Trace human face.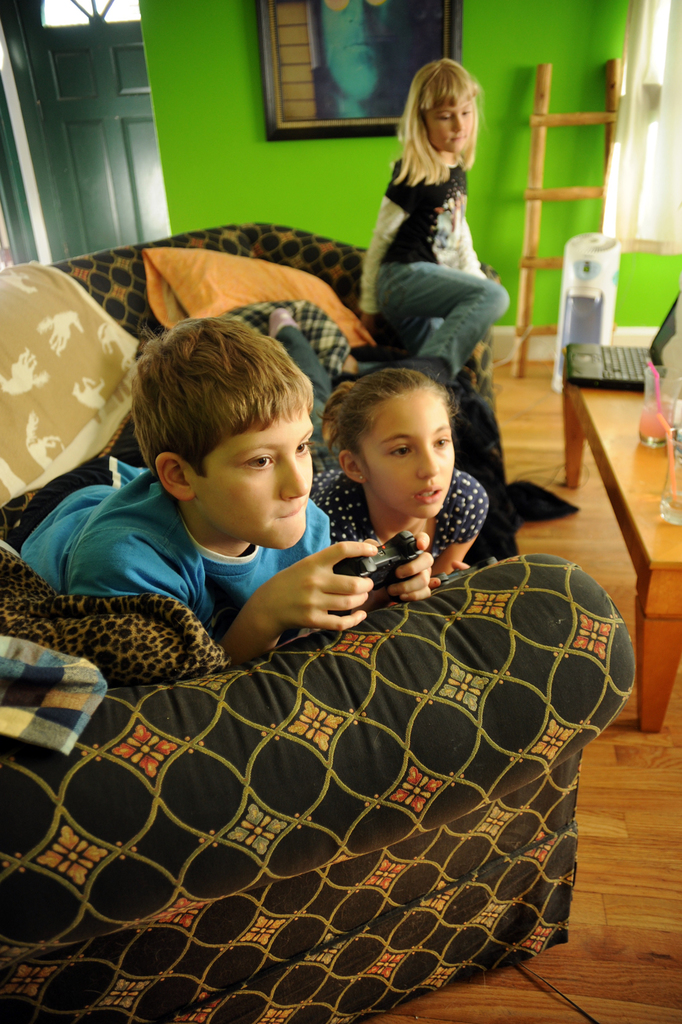
Traced to rect(430, 94, 474, 154).
